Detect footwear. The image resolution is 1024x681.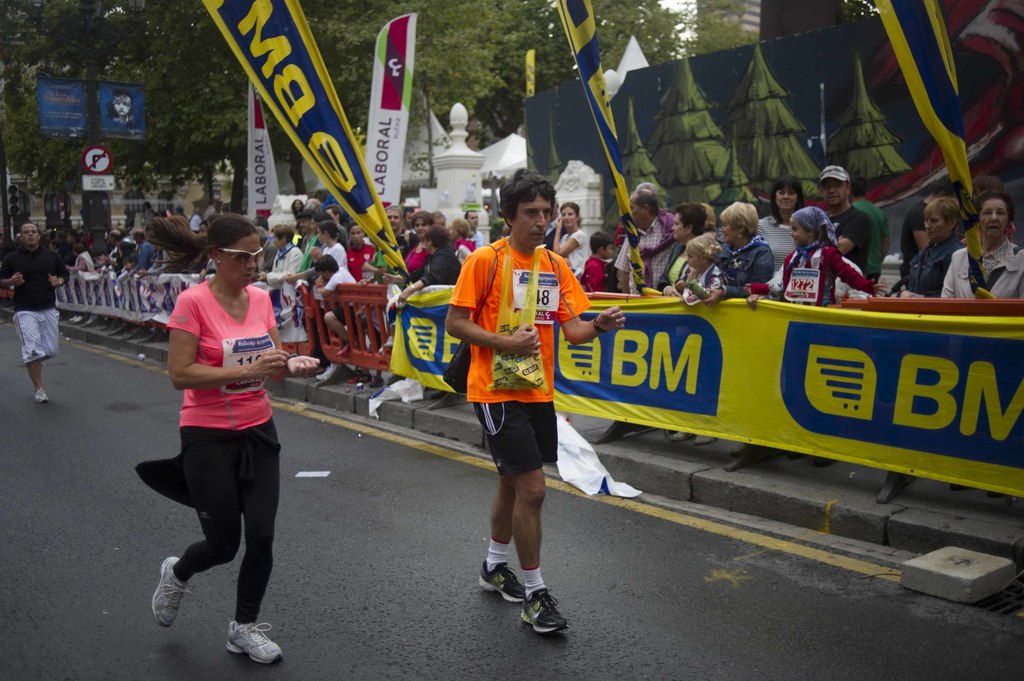
box(349, 372, 370, 383).
